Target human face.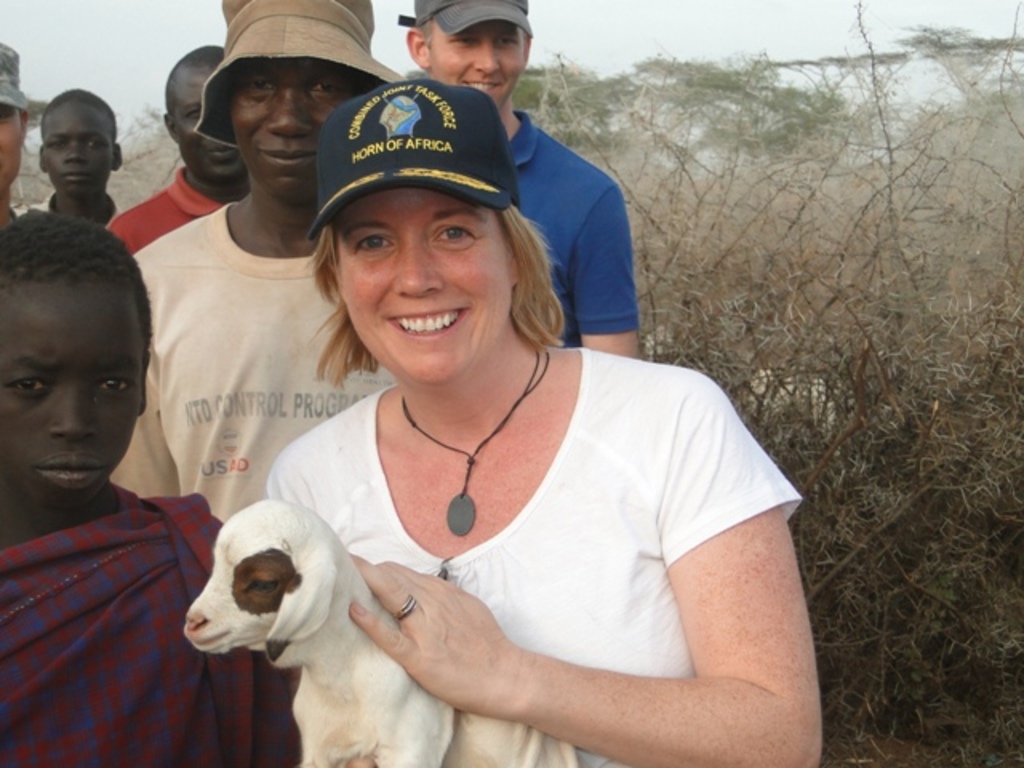
Target region: l=421, t=6, r=534, b=114.
